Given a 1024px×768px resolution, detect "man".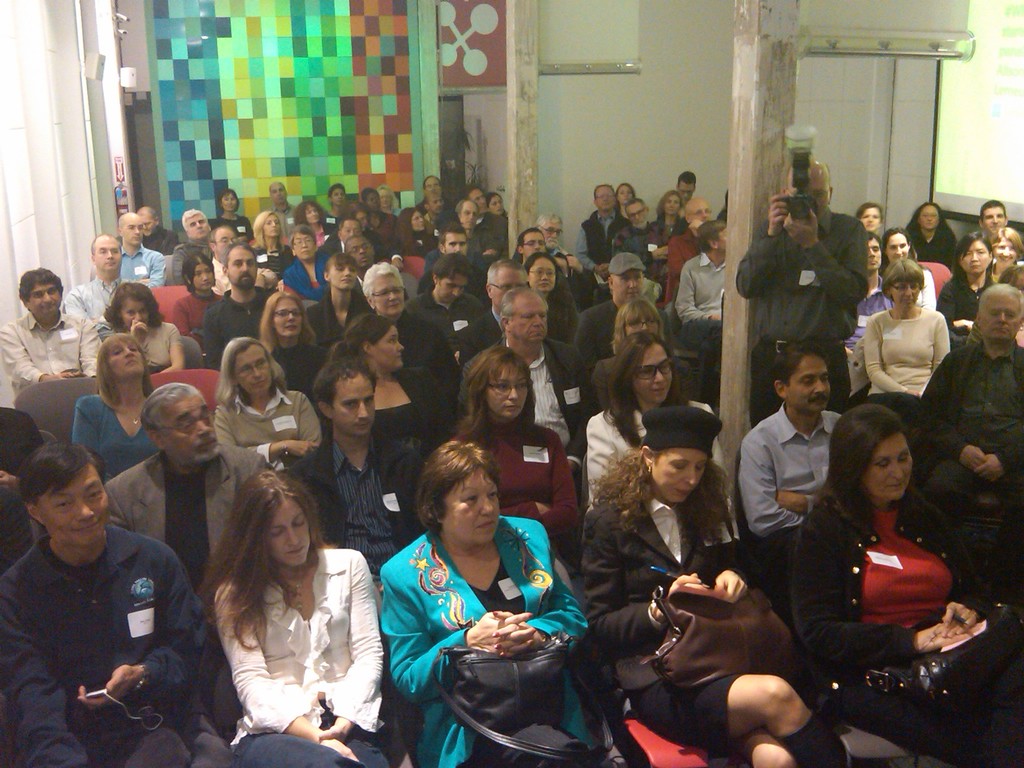
Rect(4, 438, 191, 732).
